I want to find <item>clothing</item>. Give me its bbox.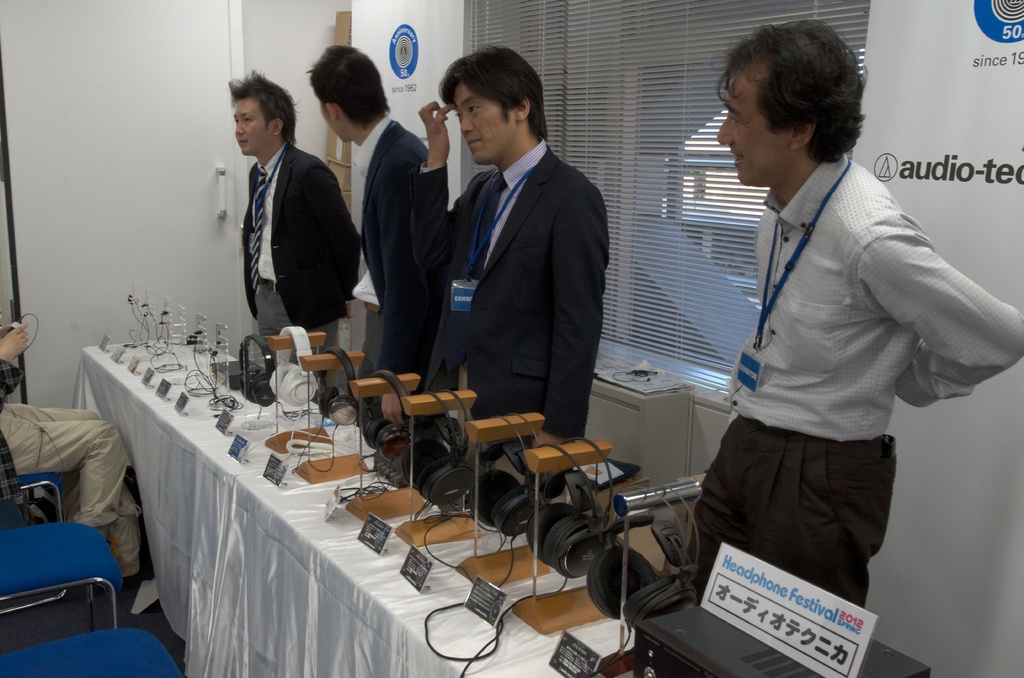
l=0, t=342, r=142, b=574.
